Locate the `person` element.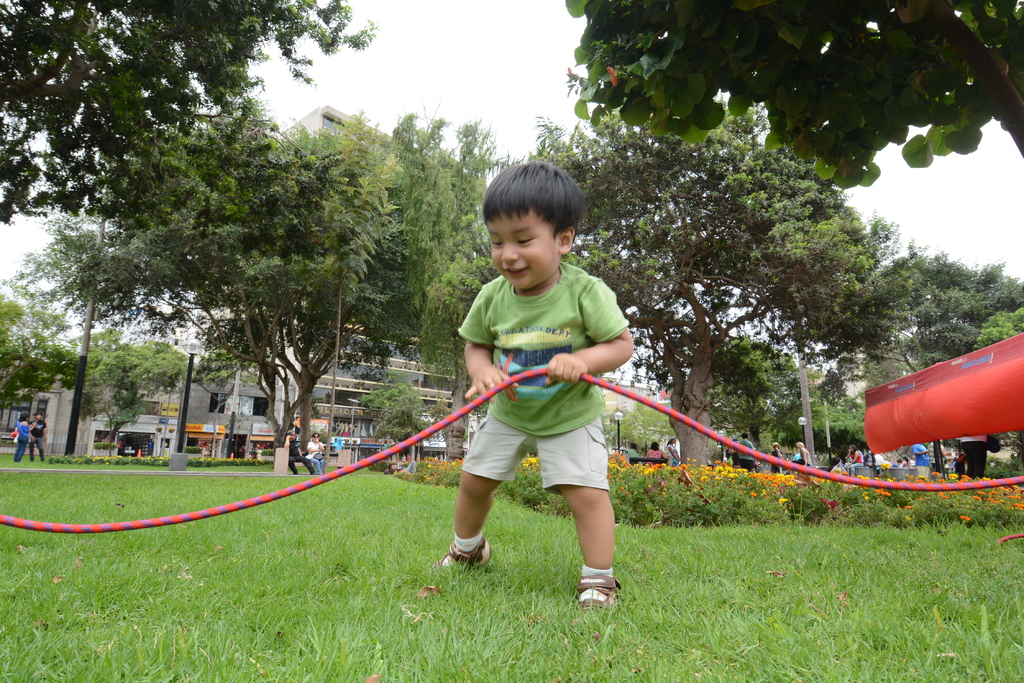
Element bbox: <bbox>785, 437, 806, 470</bbox>.
